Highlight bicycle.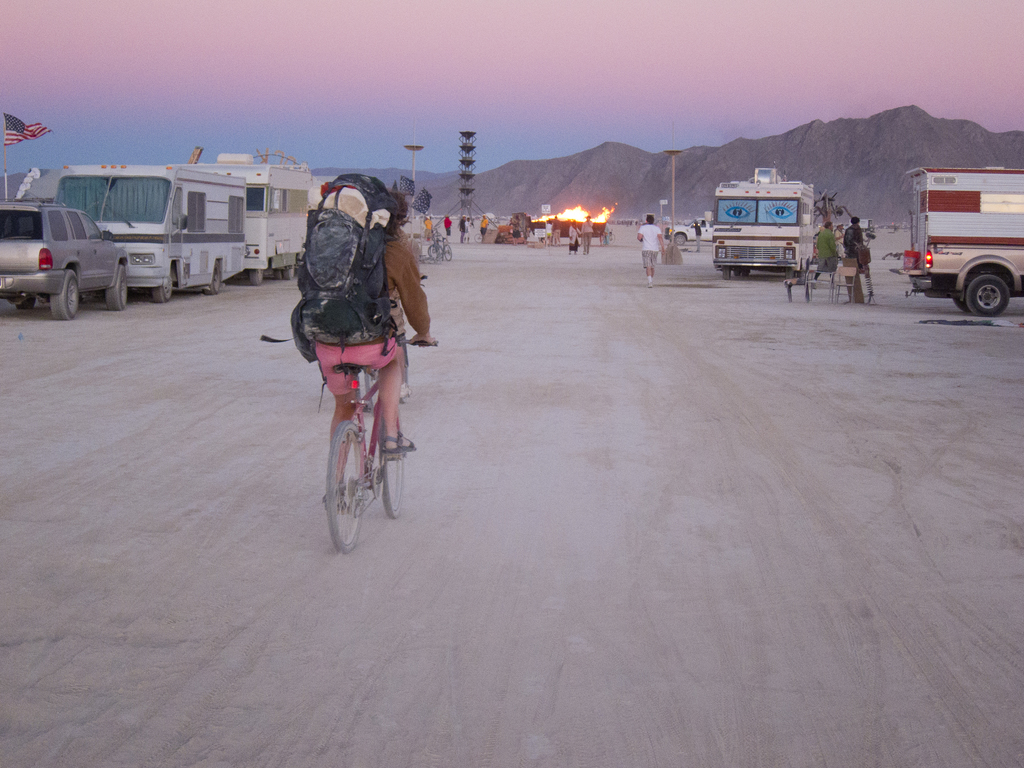
Highlighted region: box(296, 321, 412, 552).
